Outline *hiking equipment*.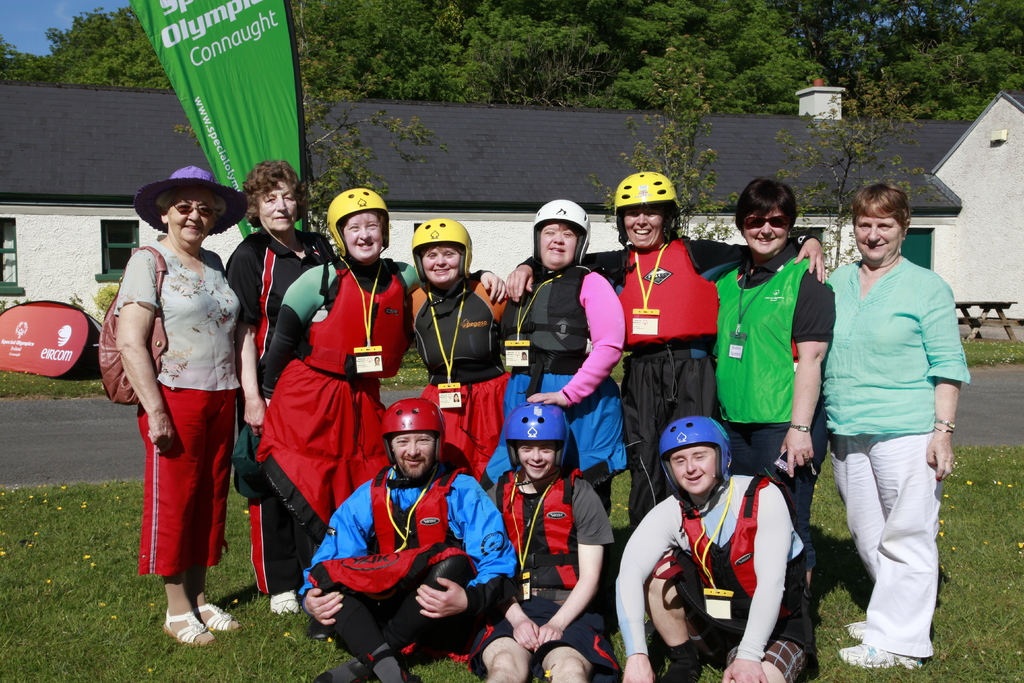
Outline: [left=656, top=414, right=730, bottom=520].
